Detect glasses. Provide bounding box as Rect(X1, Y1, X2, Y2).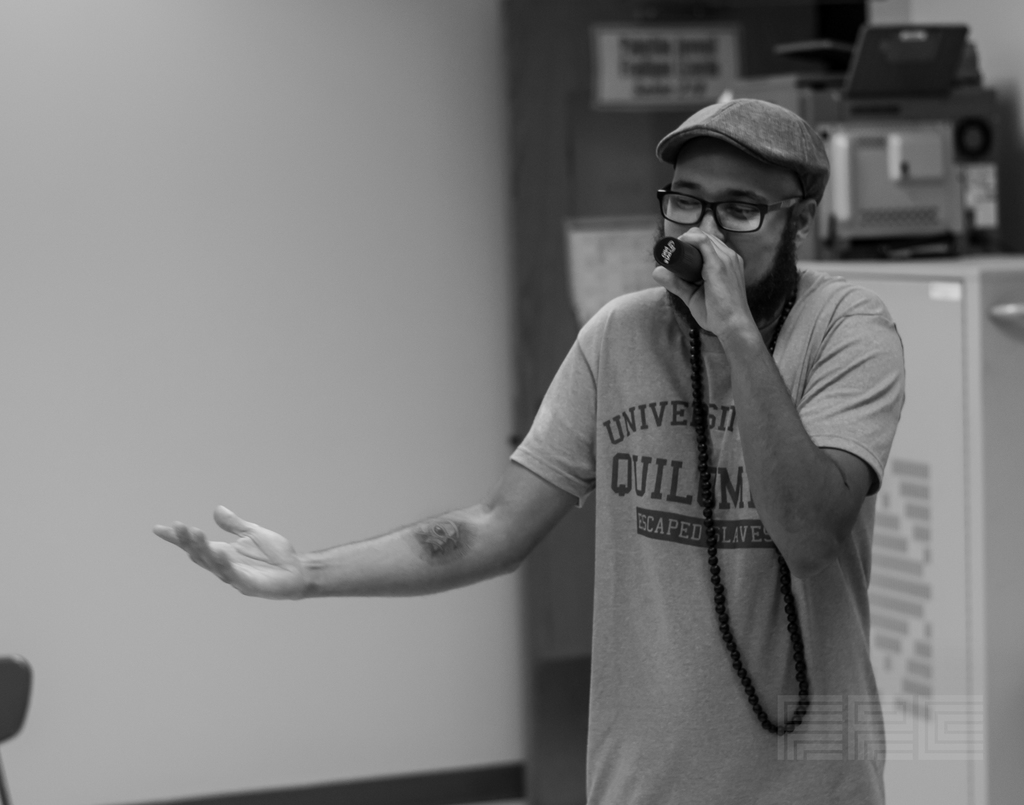
Rect(657, 183, 817, 235).
